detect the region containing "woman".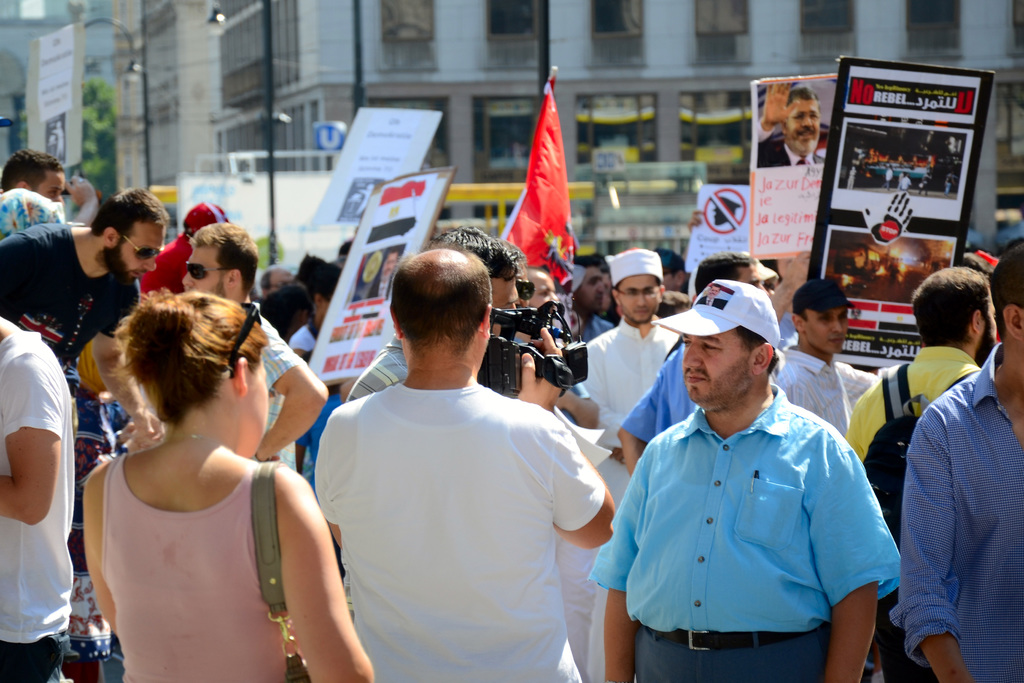
l=289, t=272, r=344, b=355.
